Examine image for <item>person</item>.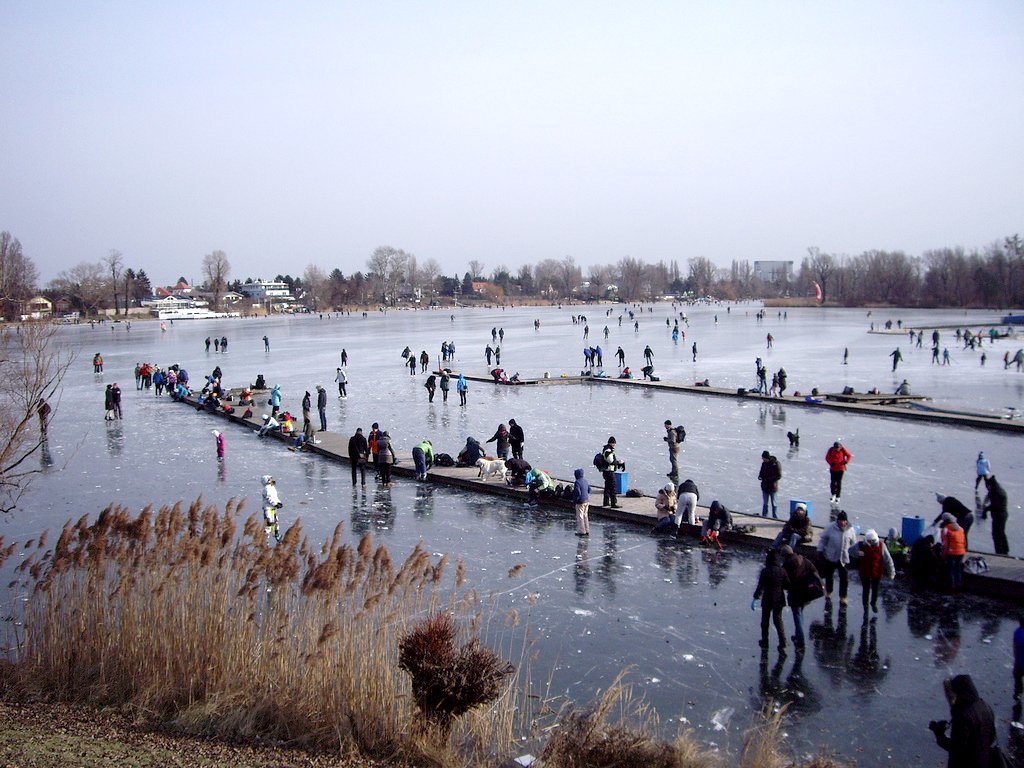
Examination result: (x1=775, y1=544, x2=776, y2=545).
